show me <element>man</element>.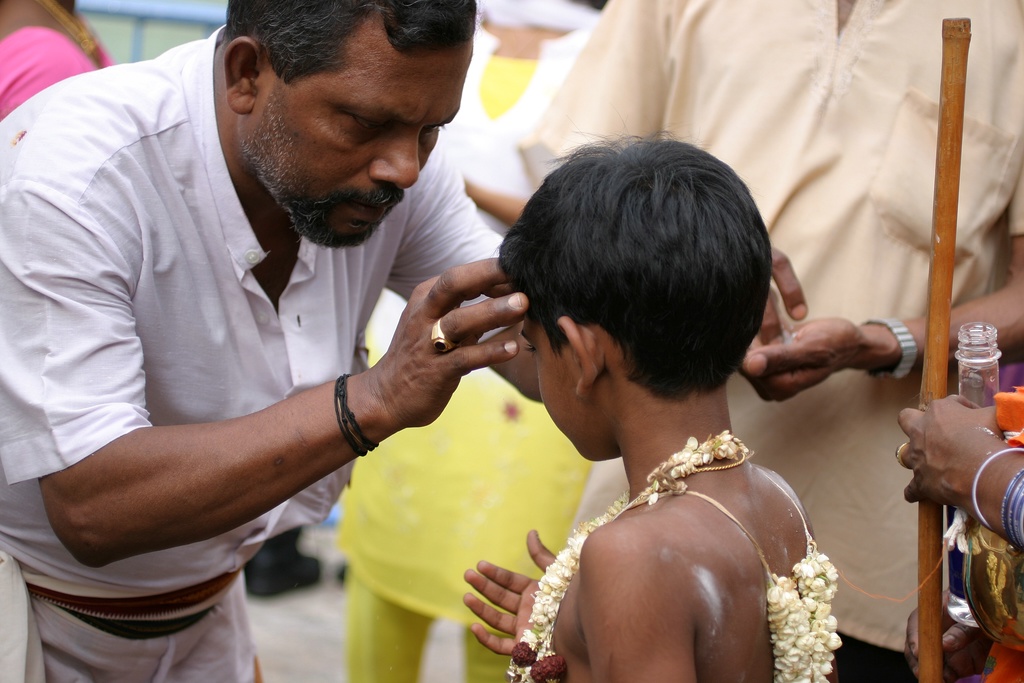
<element>man</element> is here: l=534, t=0, r=1023, b=682.
